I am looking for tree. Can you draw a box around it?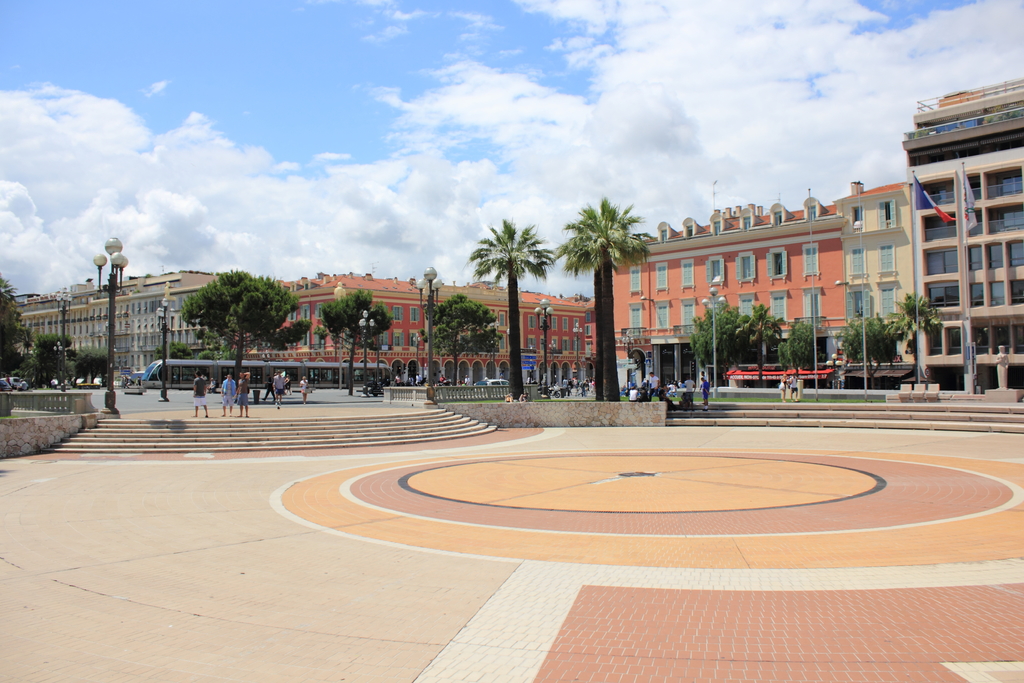
Sure, the bounding box is Rect(835, 314, 899, 393).
